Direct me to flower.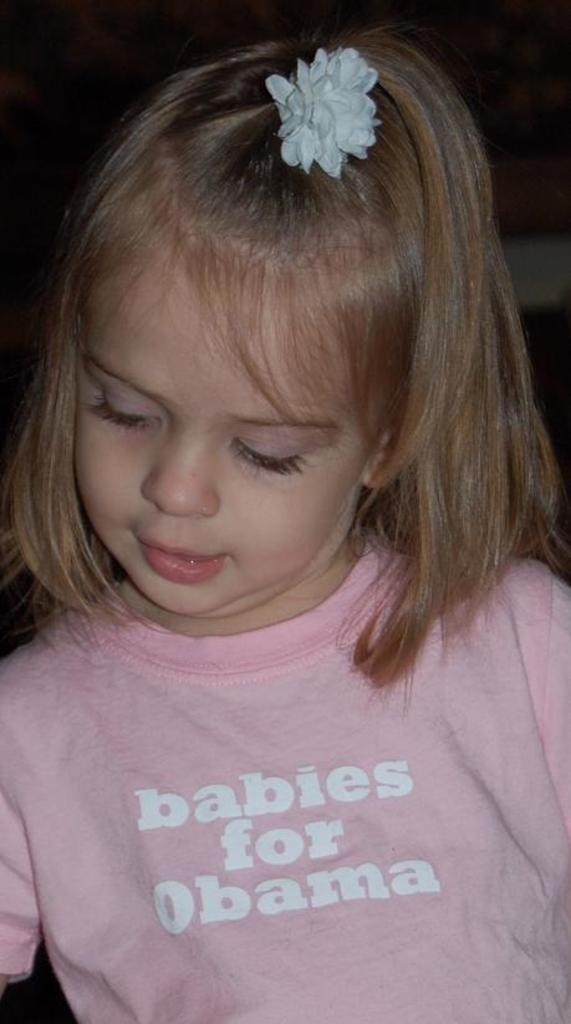
Direction: rect(259, 40, 396, 162).
